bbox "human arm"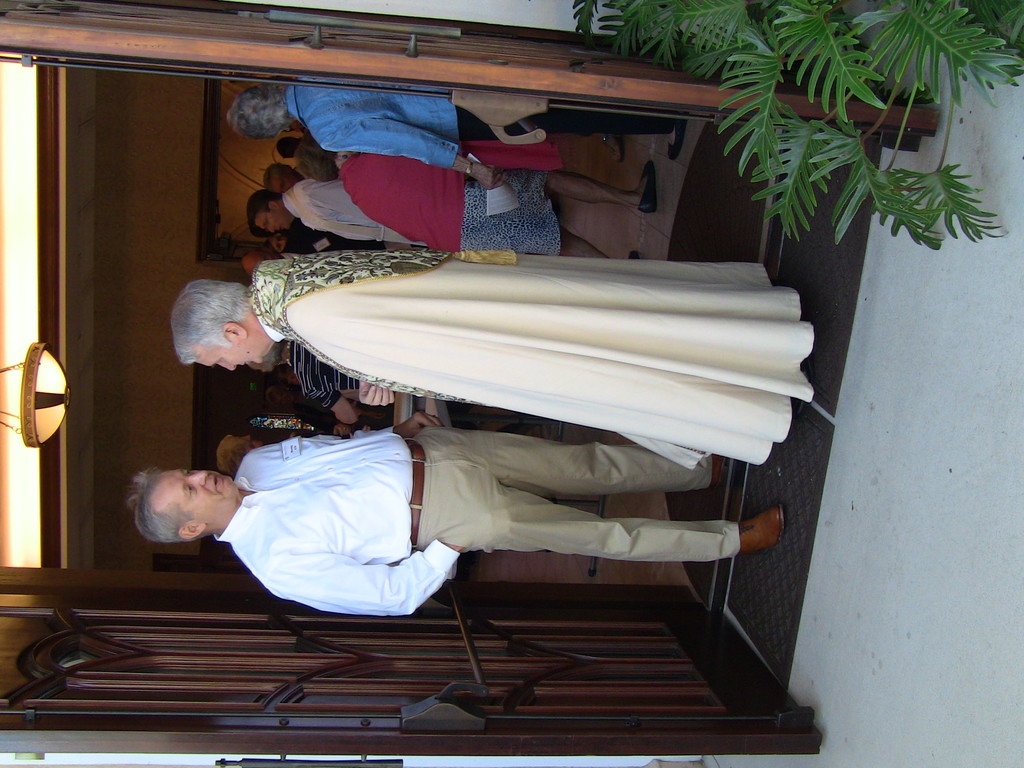
Rect(248, 553, 461, 617)
